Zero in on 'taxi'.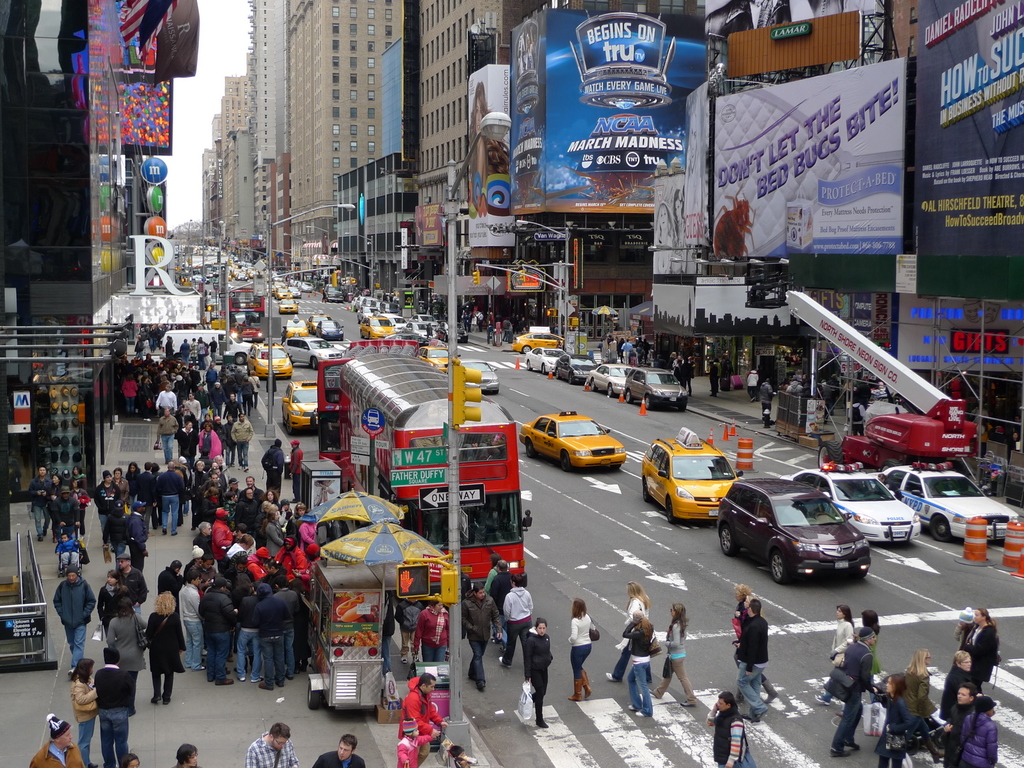
Zeroed in: region(306, 307, 330, 333).
